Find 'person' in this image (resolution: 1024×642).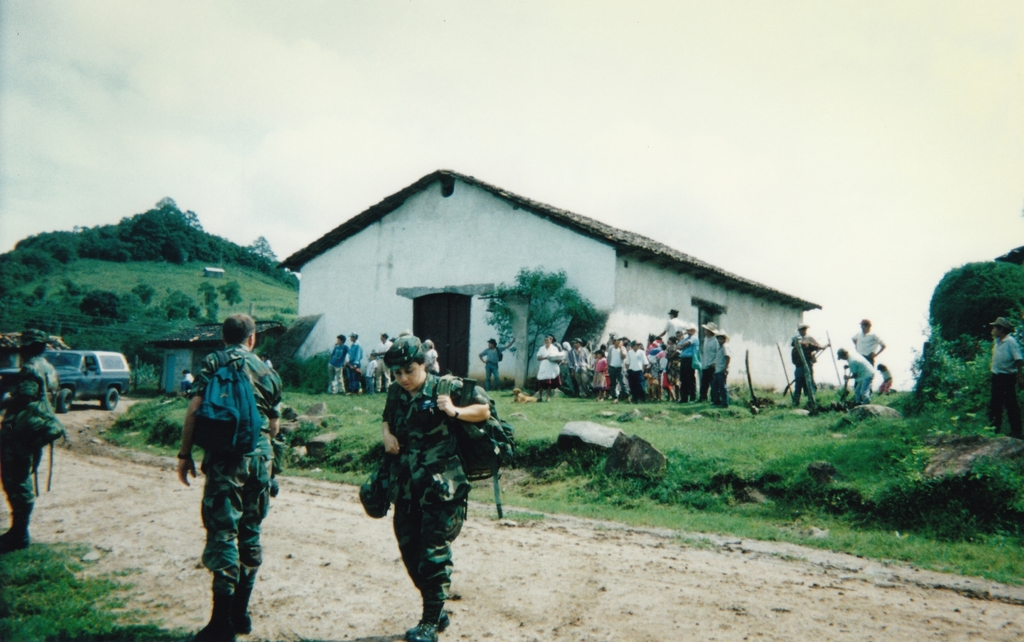
480,337,516,385.
